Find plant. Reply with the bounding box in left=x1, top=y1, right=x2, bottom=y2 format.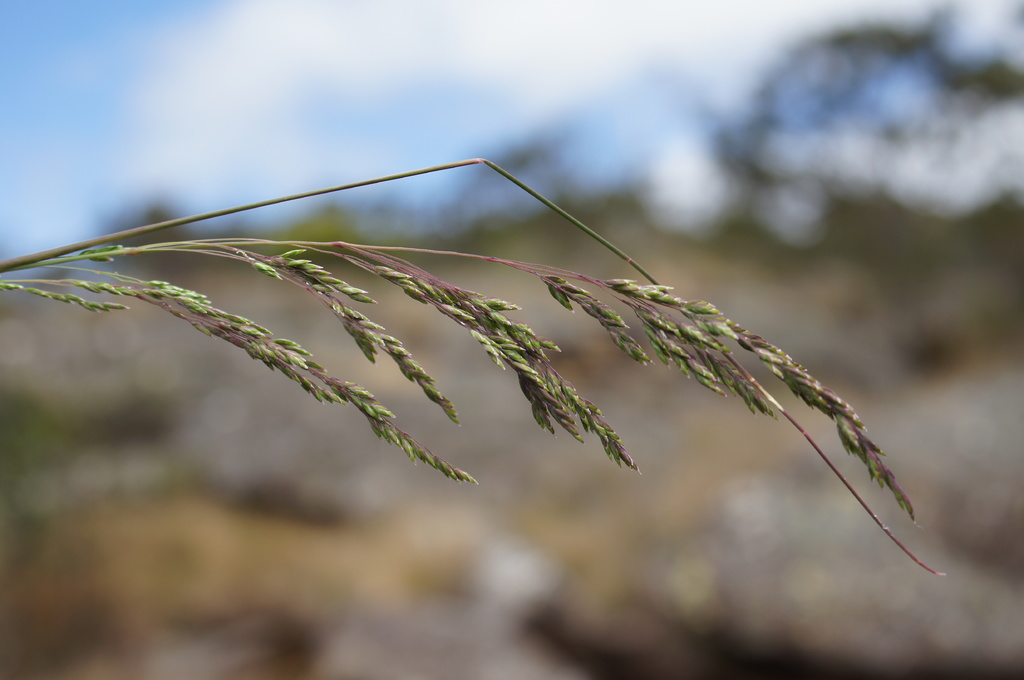
left=0, top=106, right=975, bottom=606.
